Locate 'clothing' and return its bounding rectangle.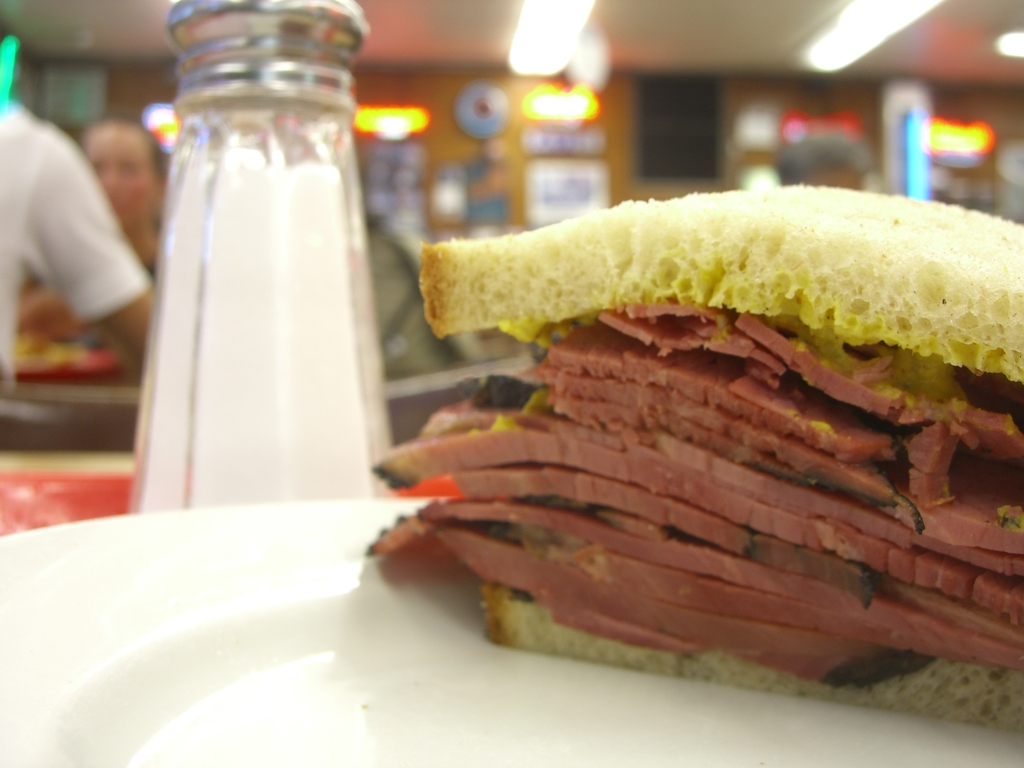
region(0, 80, 154, 393).
